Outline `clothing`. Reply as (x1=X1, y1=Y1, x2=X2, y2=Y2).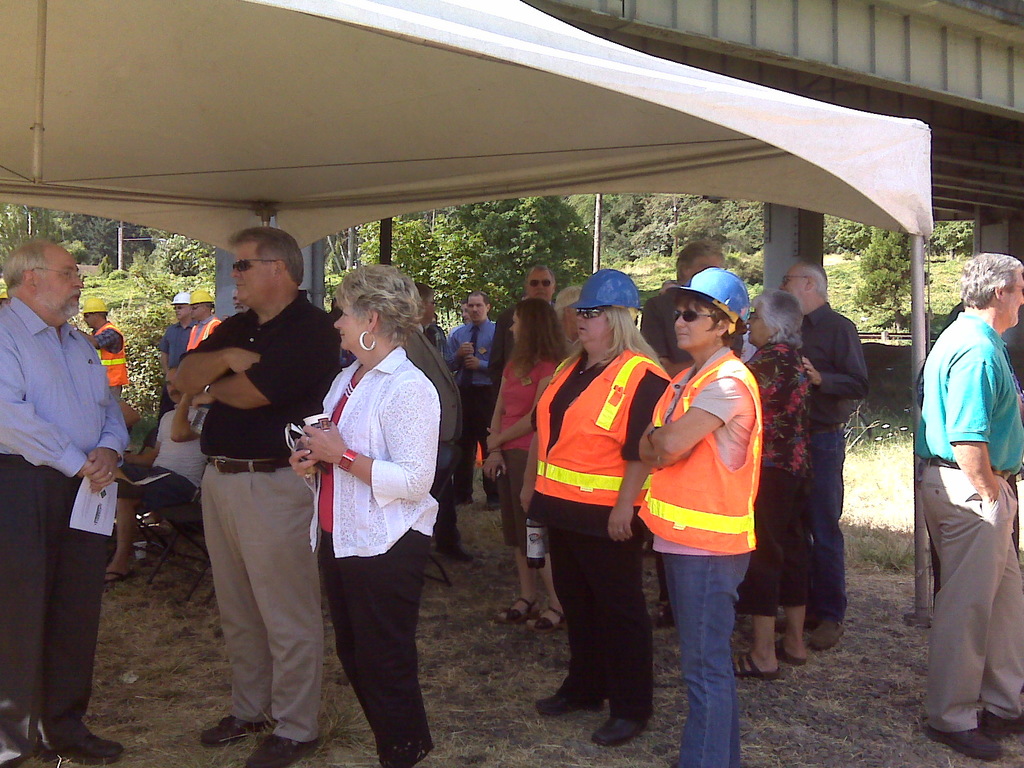
(x1=530, y1=338, x2=666, y2=720).
